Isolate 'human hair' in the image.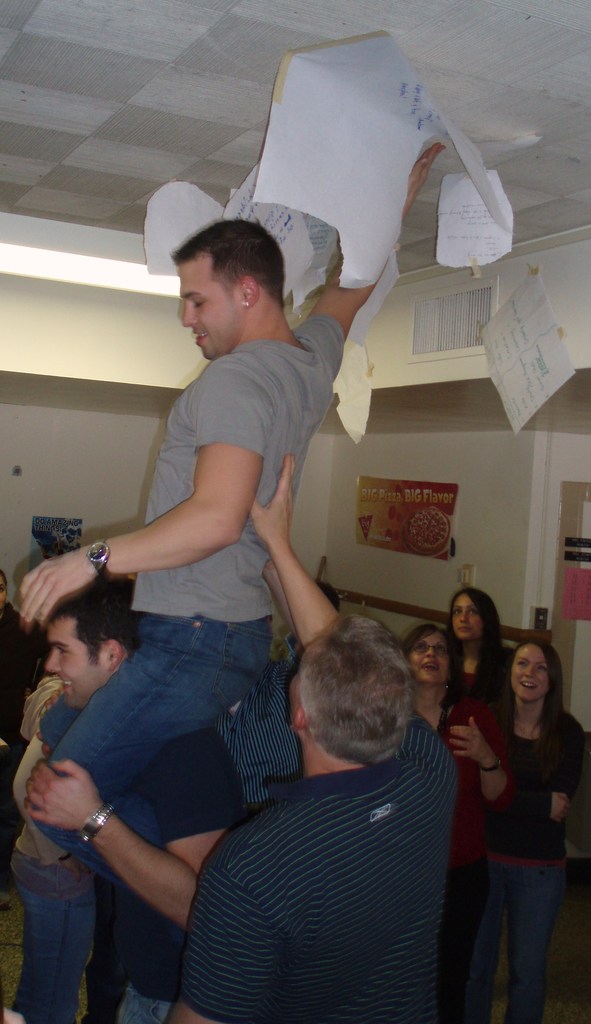
Isolated region: l=442, t=586, r=499, b=691.
